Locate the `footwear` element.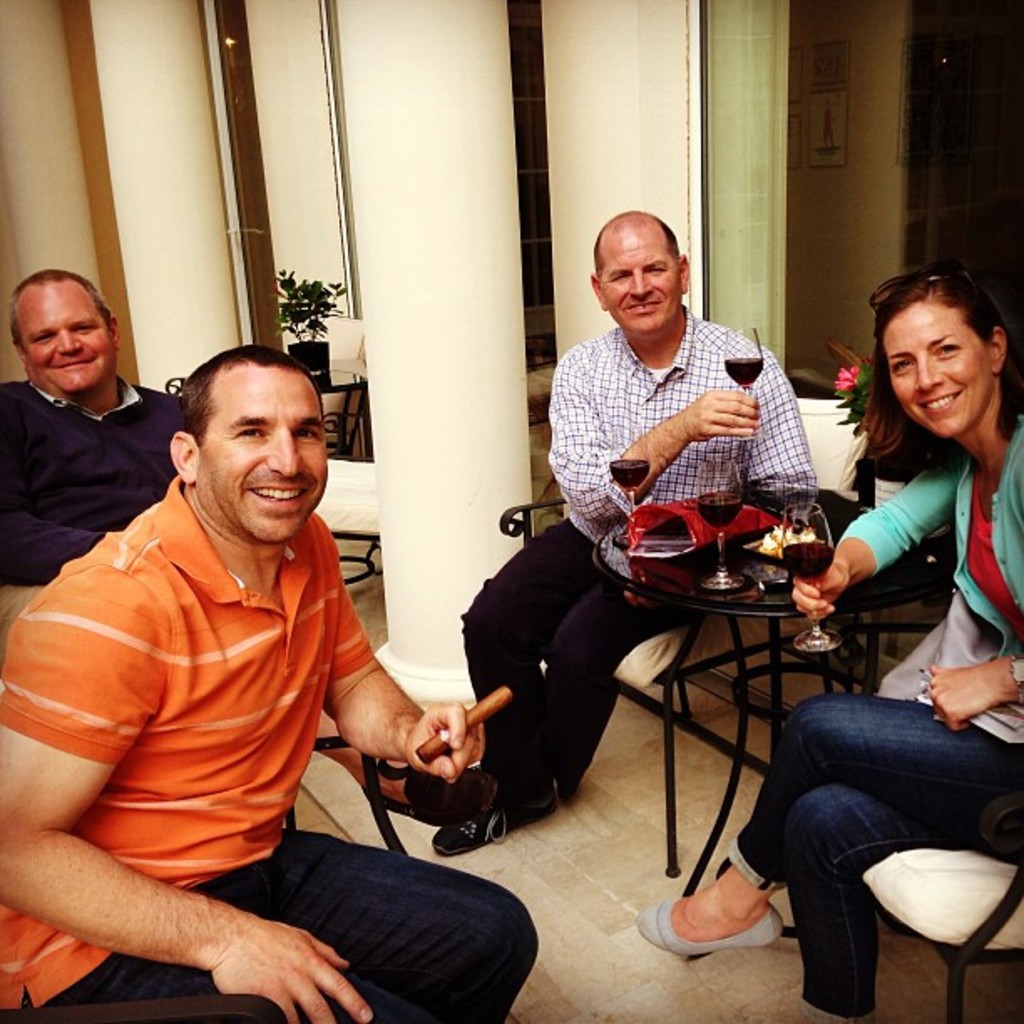
Element bbox: BBox(427, 776, 561, 855).
